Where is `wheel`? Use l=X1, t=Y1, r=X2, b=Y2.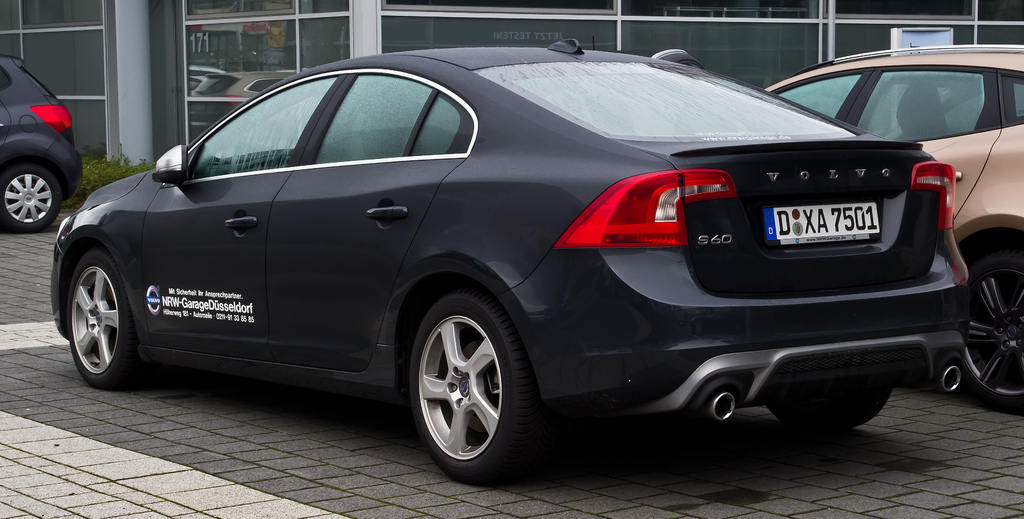
l=955, t=249, r=1023, b=415.
